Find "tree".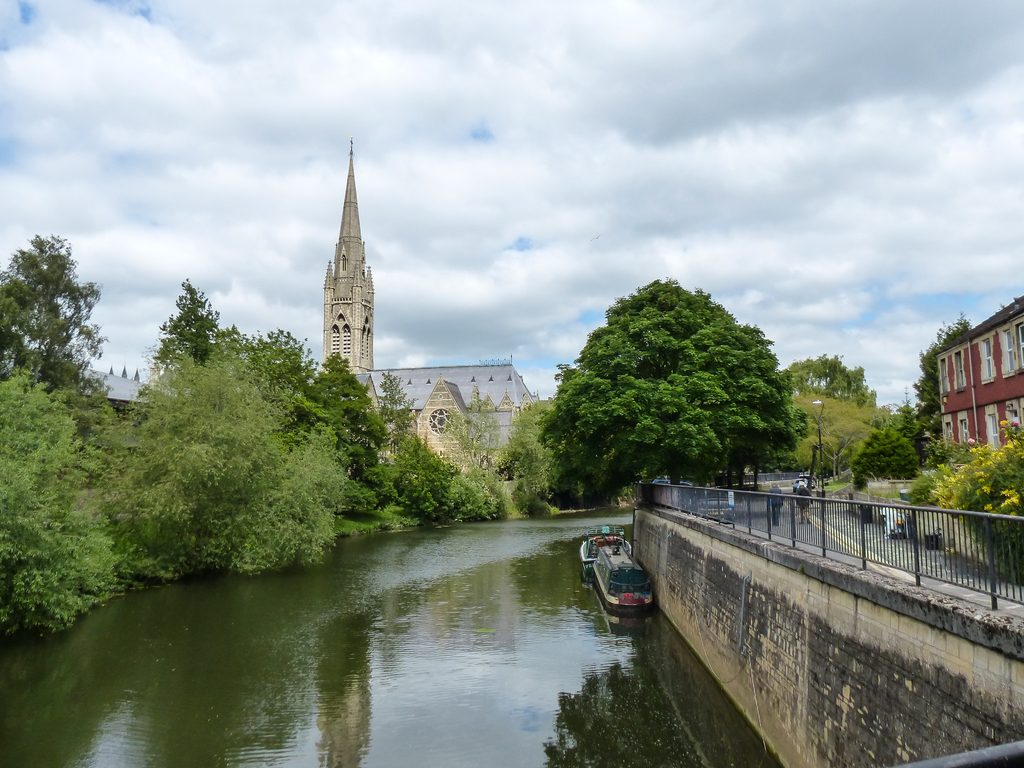
select_region(534, 271, 813, 522).
